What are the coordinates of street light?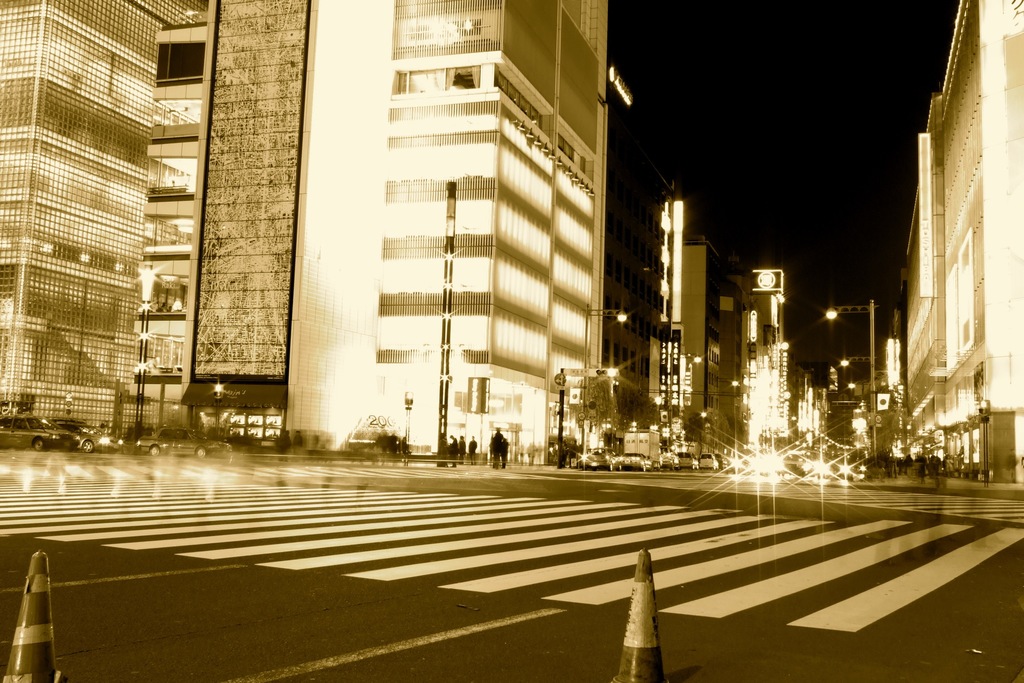
crop(818, 295, 884, 467).
